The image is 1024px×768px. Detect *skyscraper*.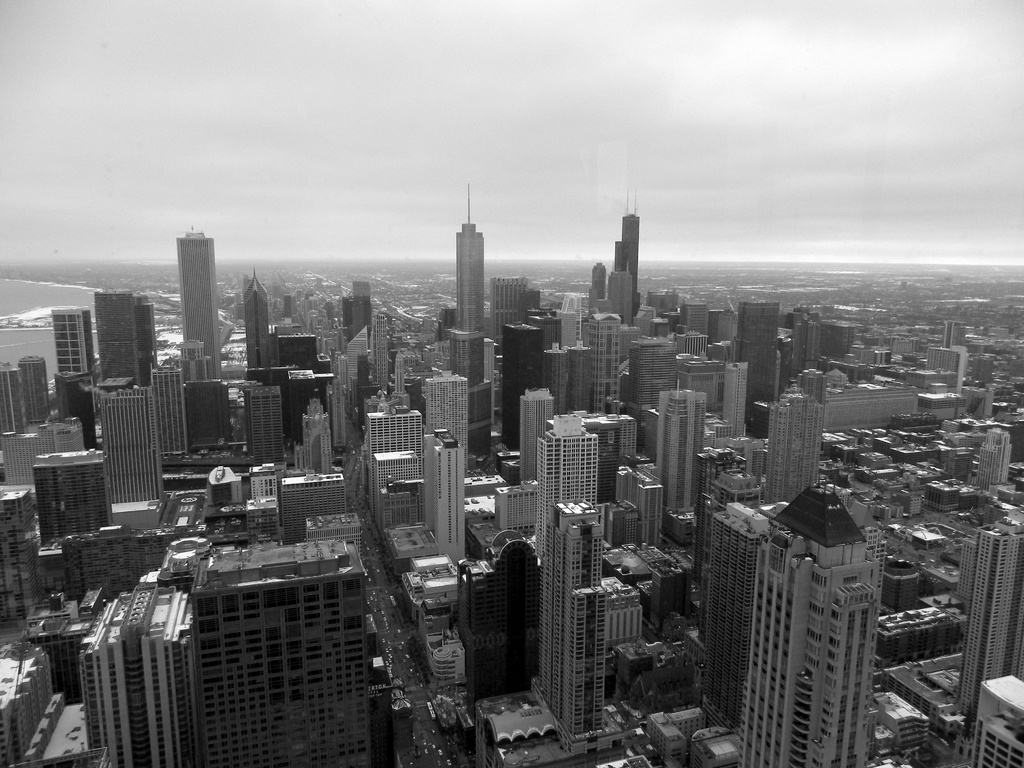
Detection: 762/390/819/502.
